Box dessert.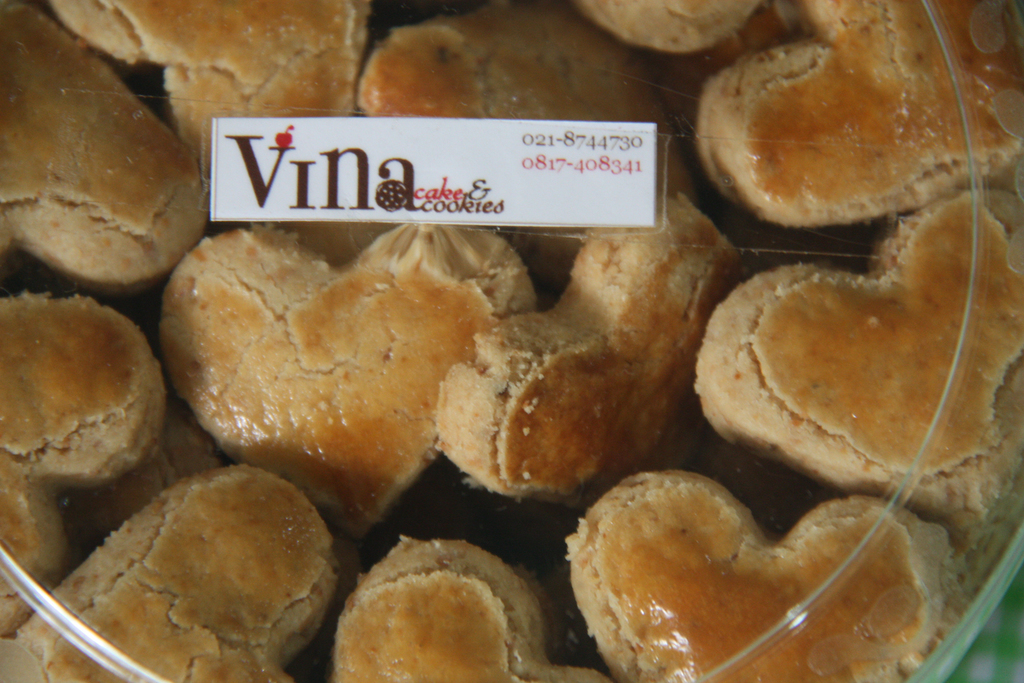
locate(363, 9, 680, 146).
